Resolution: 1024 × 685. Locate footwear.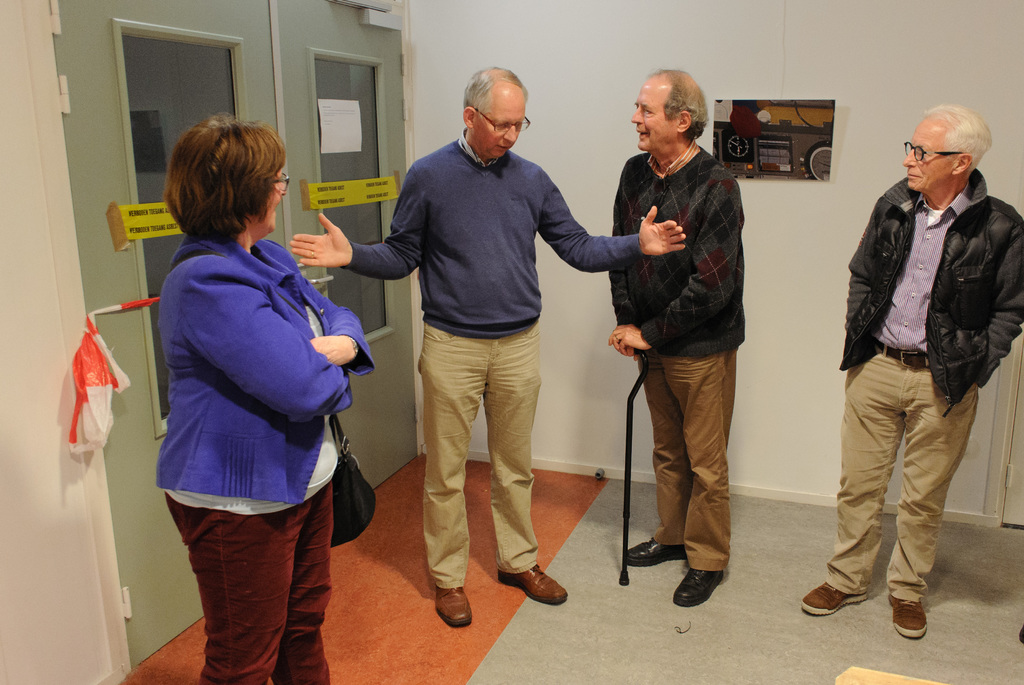
rect(672, 569, 726, 608).
